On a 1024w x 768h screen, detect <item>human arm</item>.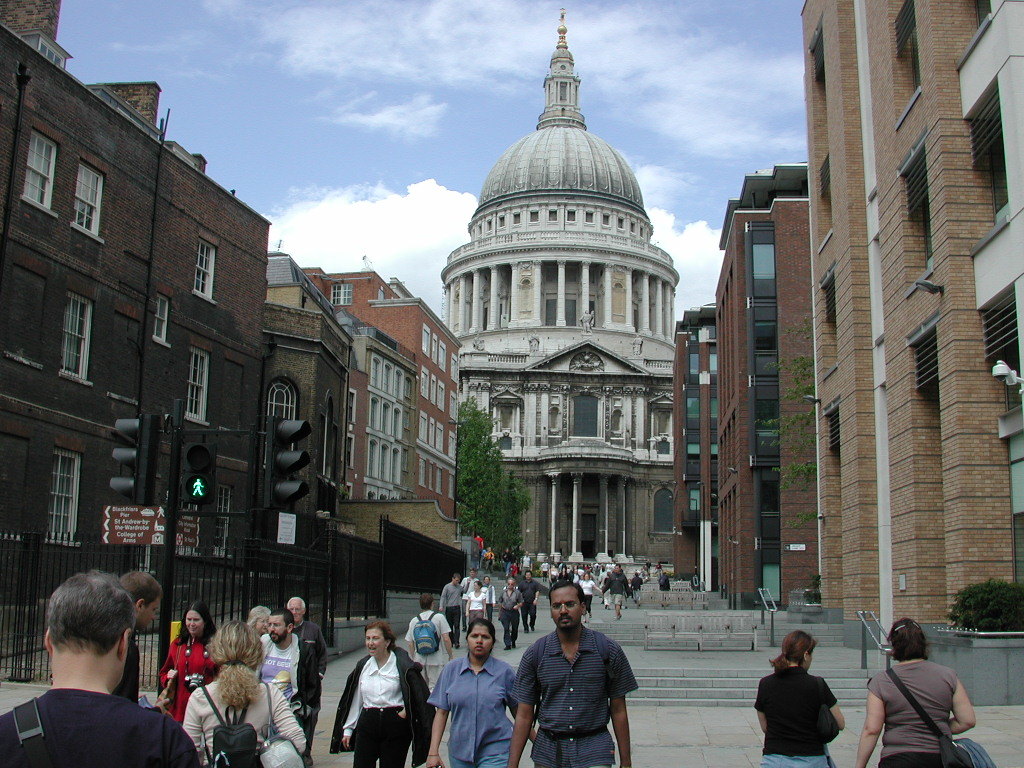
BBox(423, 665, 459, 767).
